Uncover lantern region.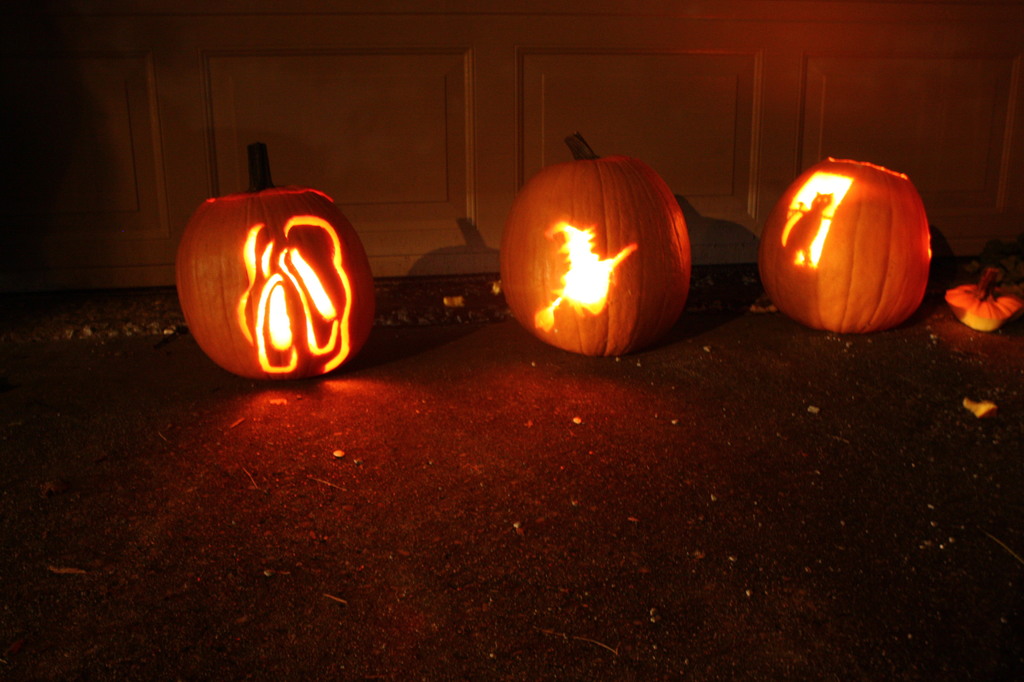
Uncovered: Rect(500, 133, 687, 354).
